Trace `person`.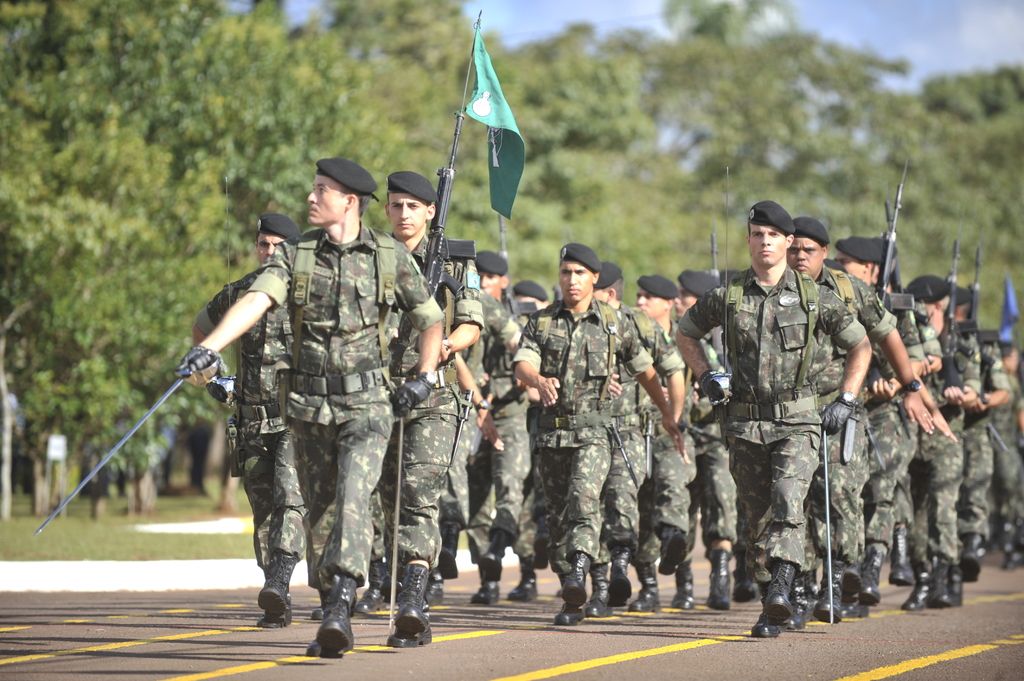
Traced to (x1=677, y1=267, x2=730, y2=611).
